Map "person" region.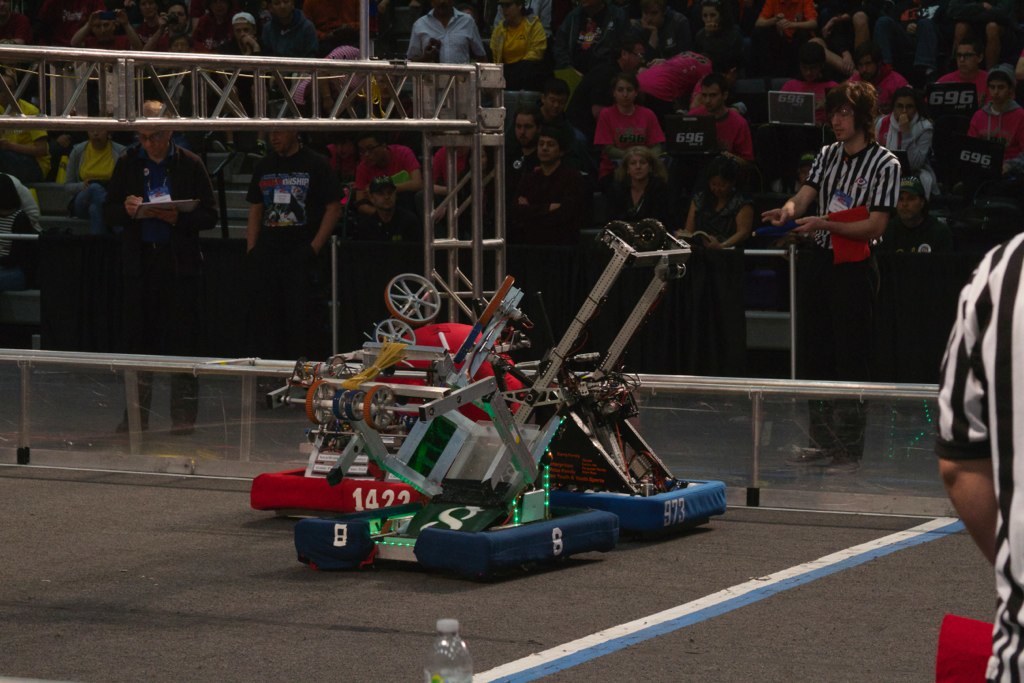
Mapped to (x1=596, y1=69, x2=657, y2=180).
